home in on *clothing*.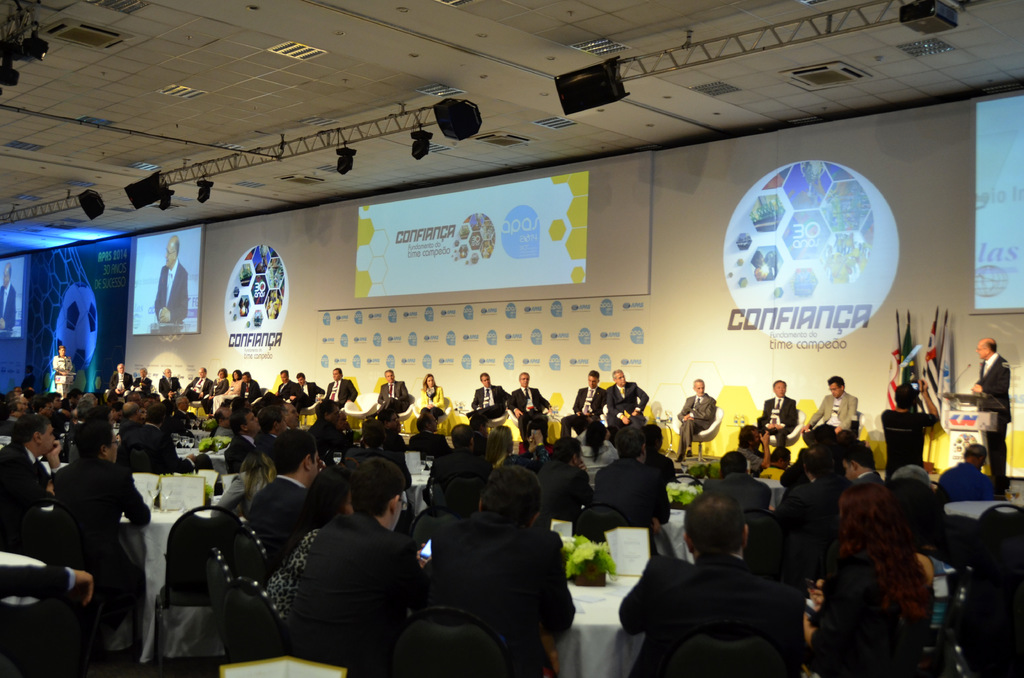
Homed in at <bbox>932, 456, 1000, 507</bbox>.
